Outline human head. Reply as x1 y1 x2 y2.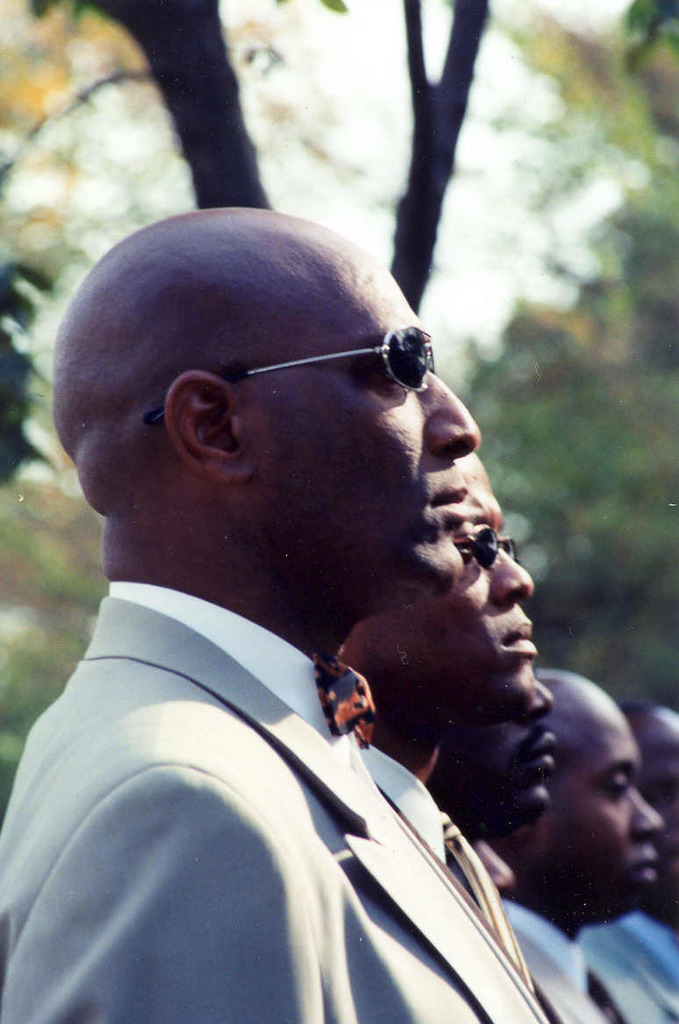
621 692 678 886.
